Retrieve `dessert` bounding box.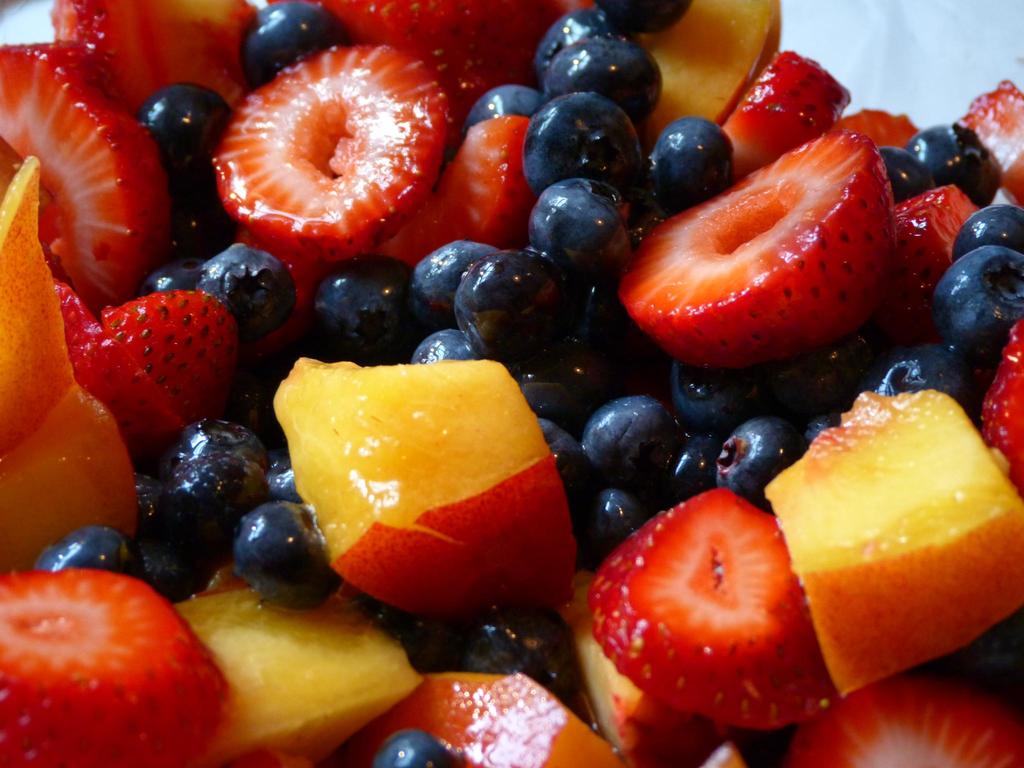
Bounding box: [957,204,1016,259].
